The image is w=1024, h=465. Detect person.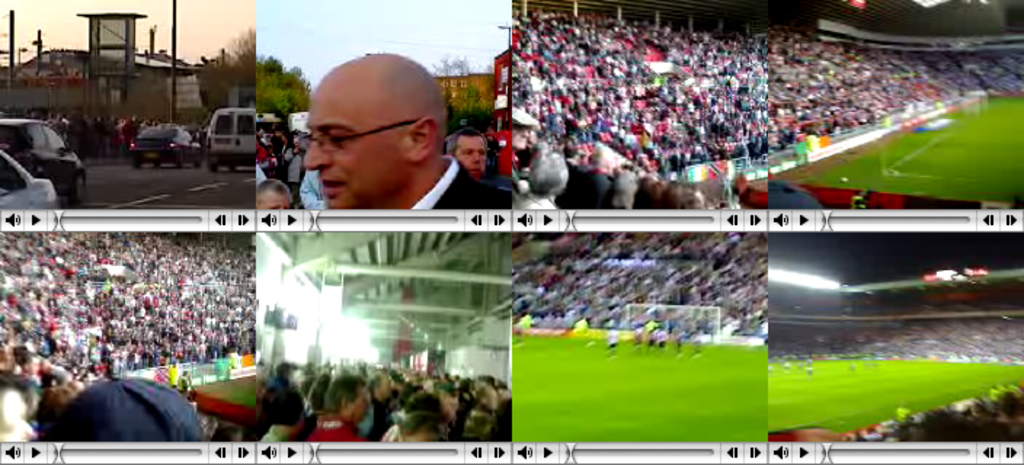
Detection: pyautogui.locateOnScreen(300, 55, 512, 211).
